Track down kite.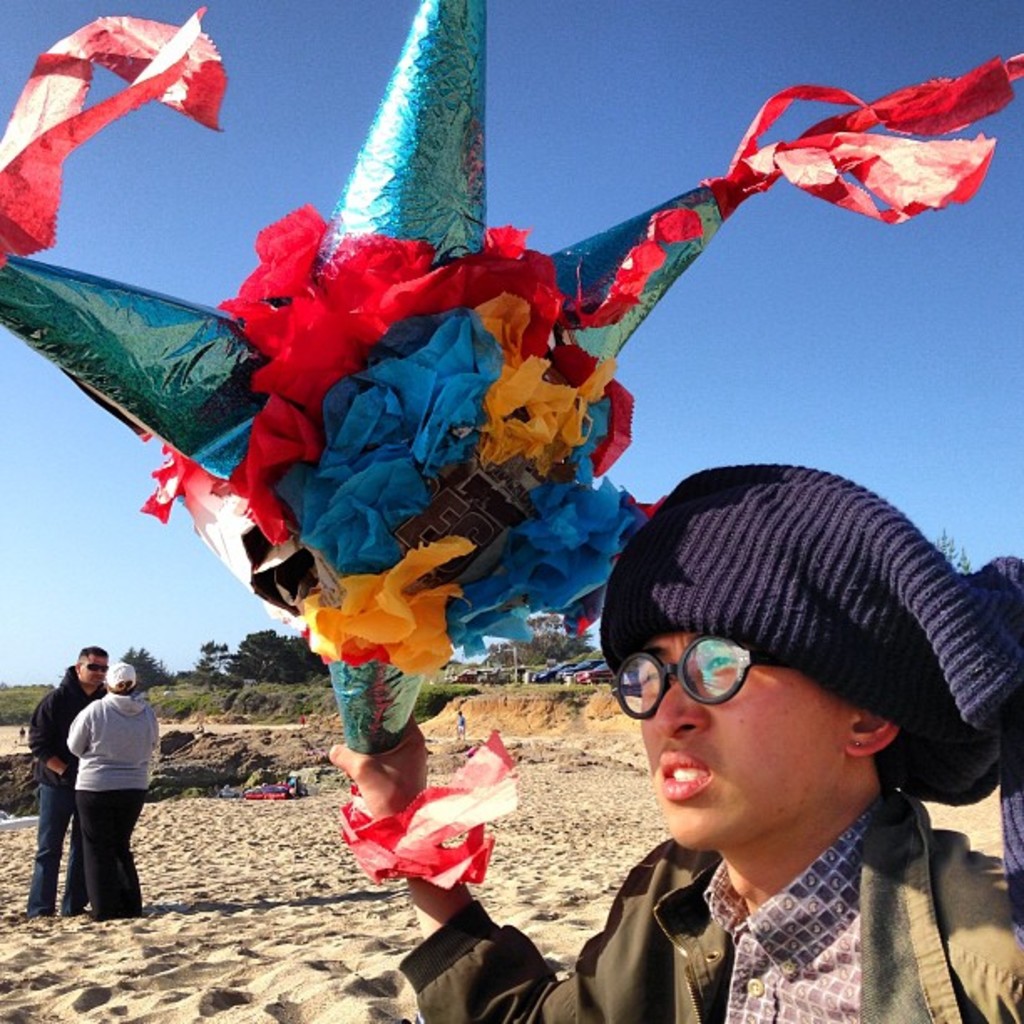
Tracked to 0, 0, 1022, 897.
